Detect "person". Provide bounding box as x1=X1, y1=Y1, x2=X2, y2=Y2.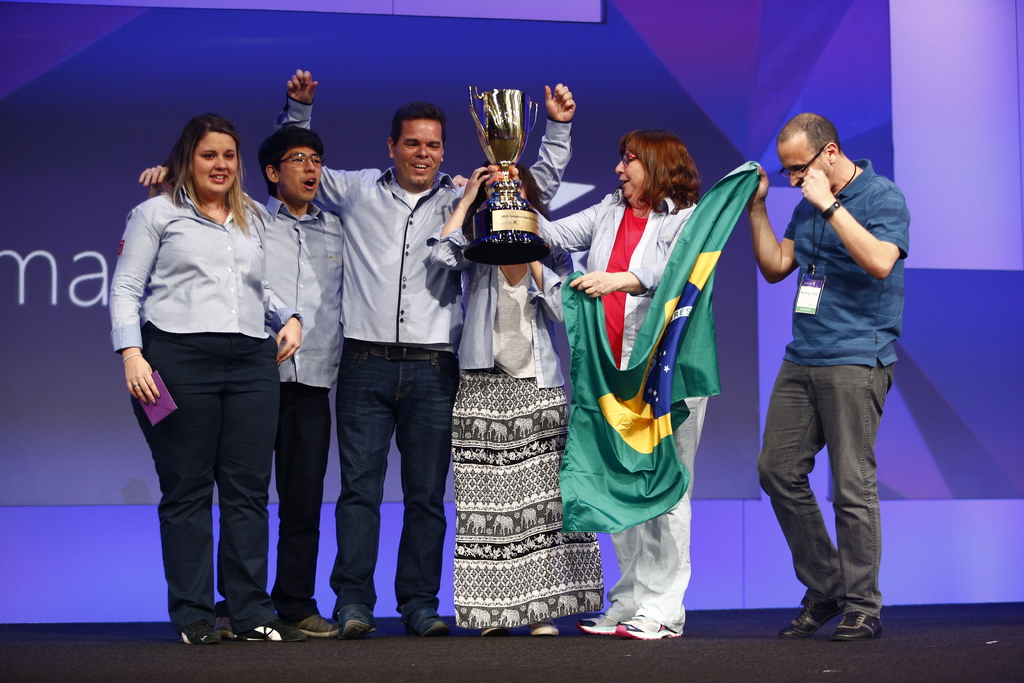
x1=275, y1=70, x2=573, y2=639.
